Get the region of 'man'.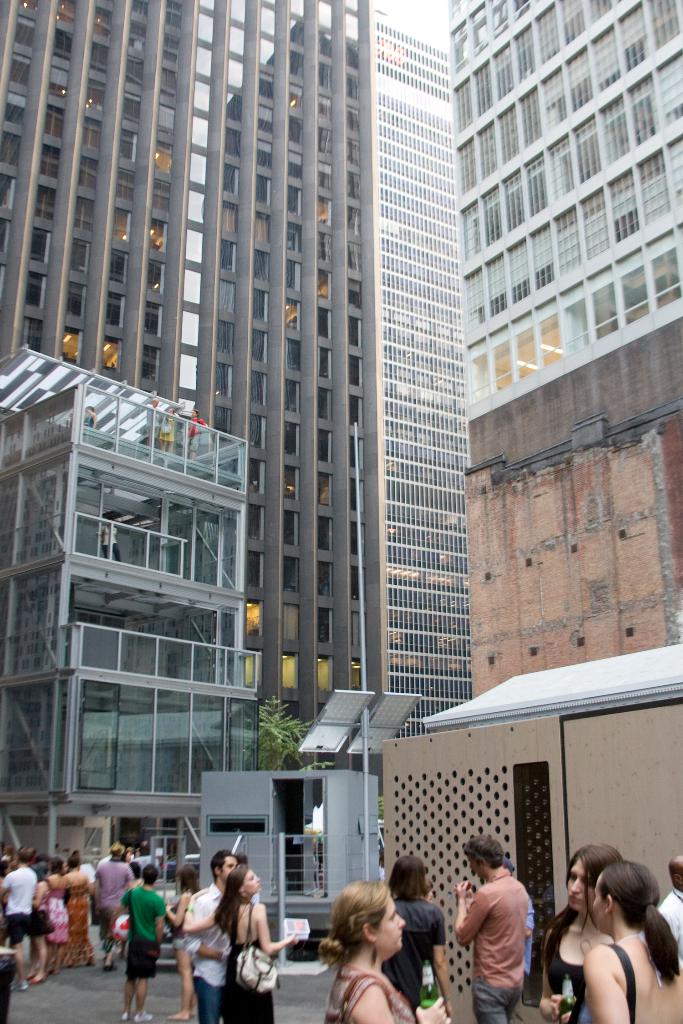
{"left": 85, "top": 840, "right": 133, "bottom": 965}.
